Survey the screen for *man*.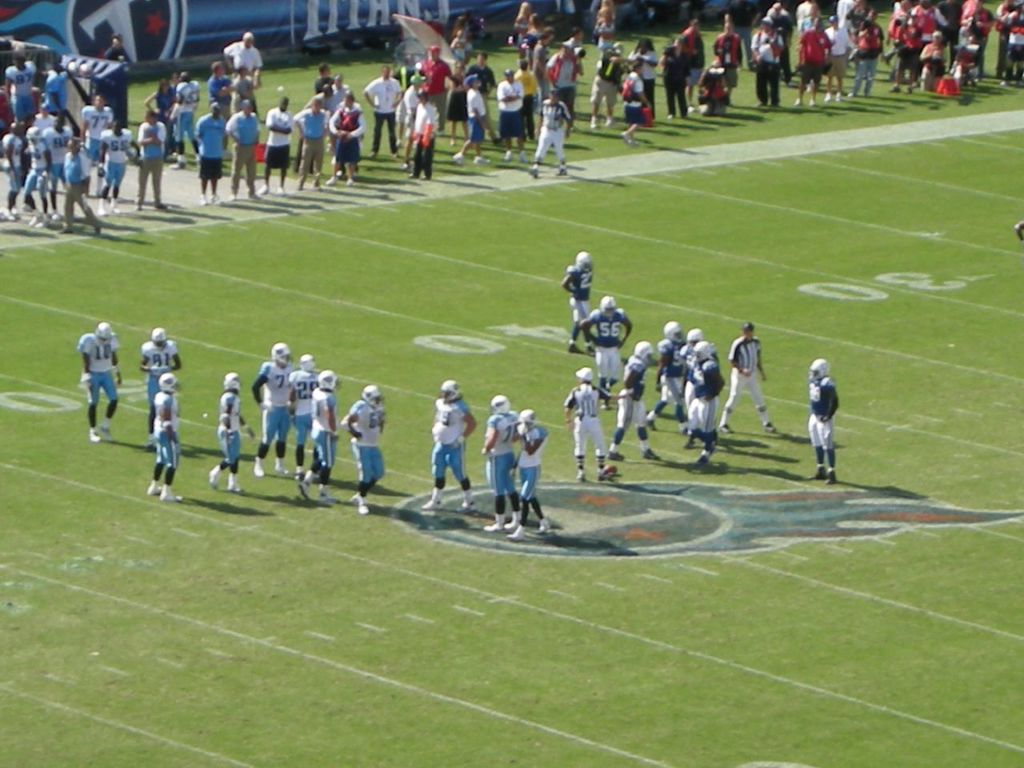
Survey found: [578,291,634,398].
